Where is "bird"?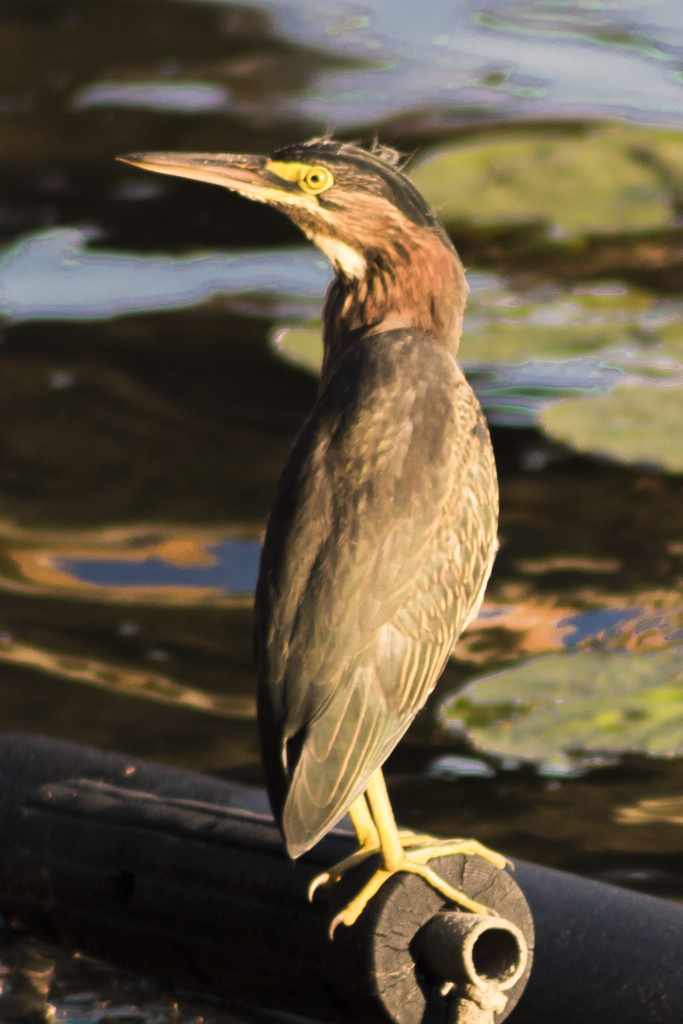
bbox=(146, 129, 521, 1004).
